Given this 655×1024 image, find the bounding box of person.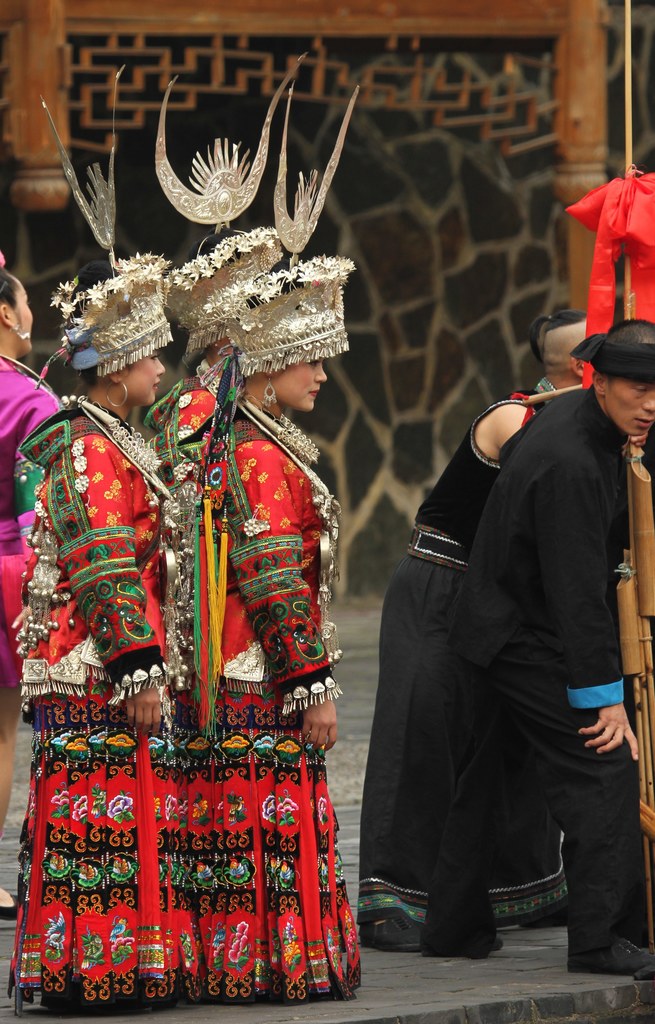
BBox(0, 260, 66, 906).
